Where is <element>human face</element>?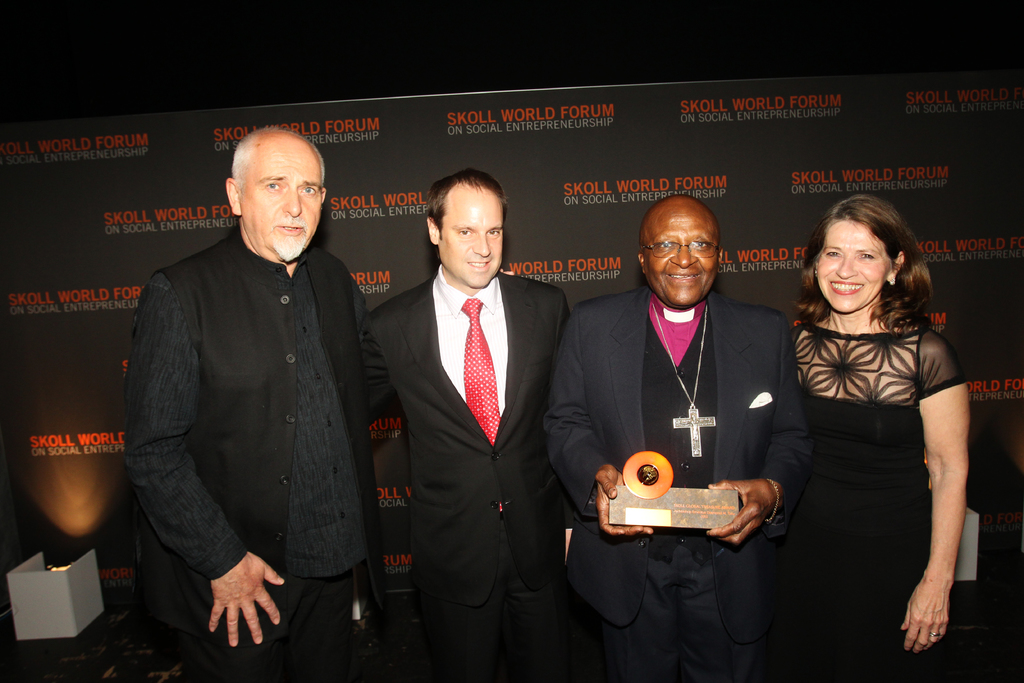
237 135 322 265.
